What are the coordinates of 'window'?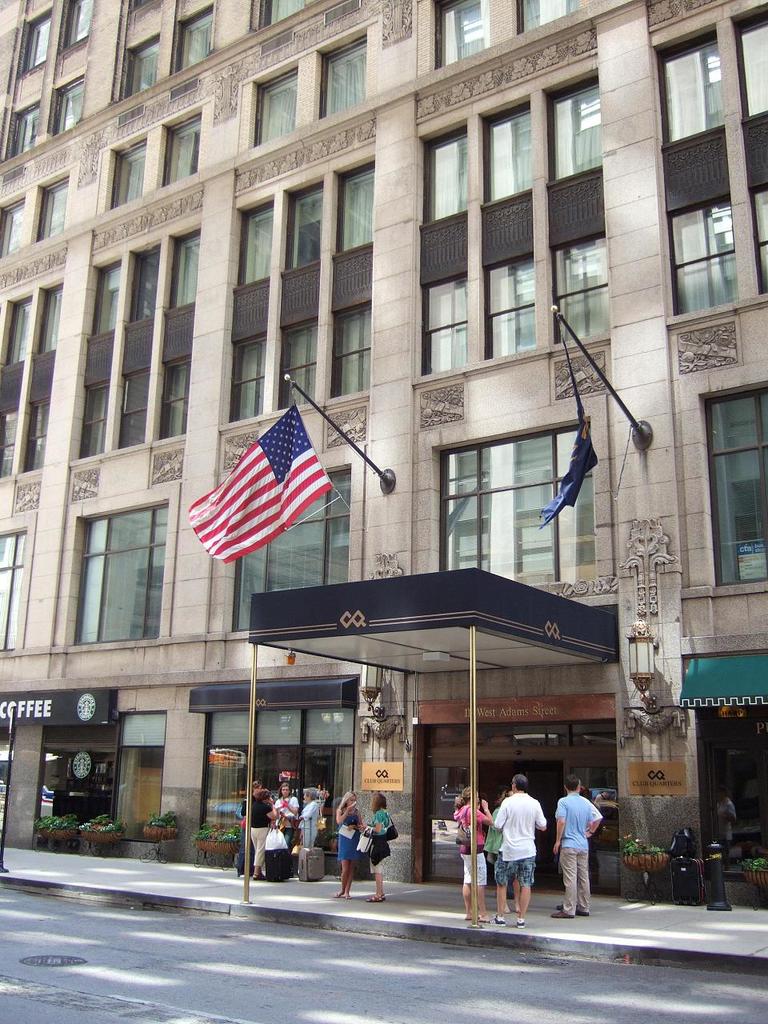
crop(311, 22, 371, 124).
